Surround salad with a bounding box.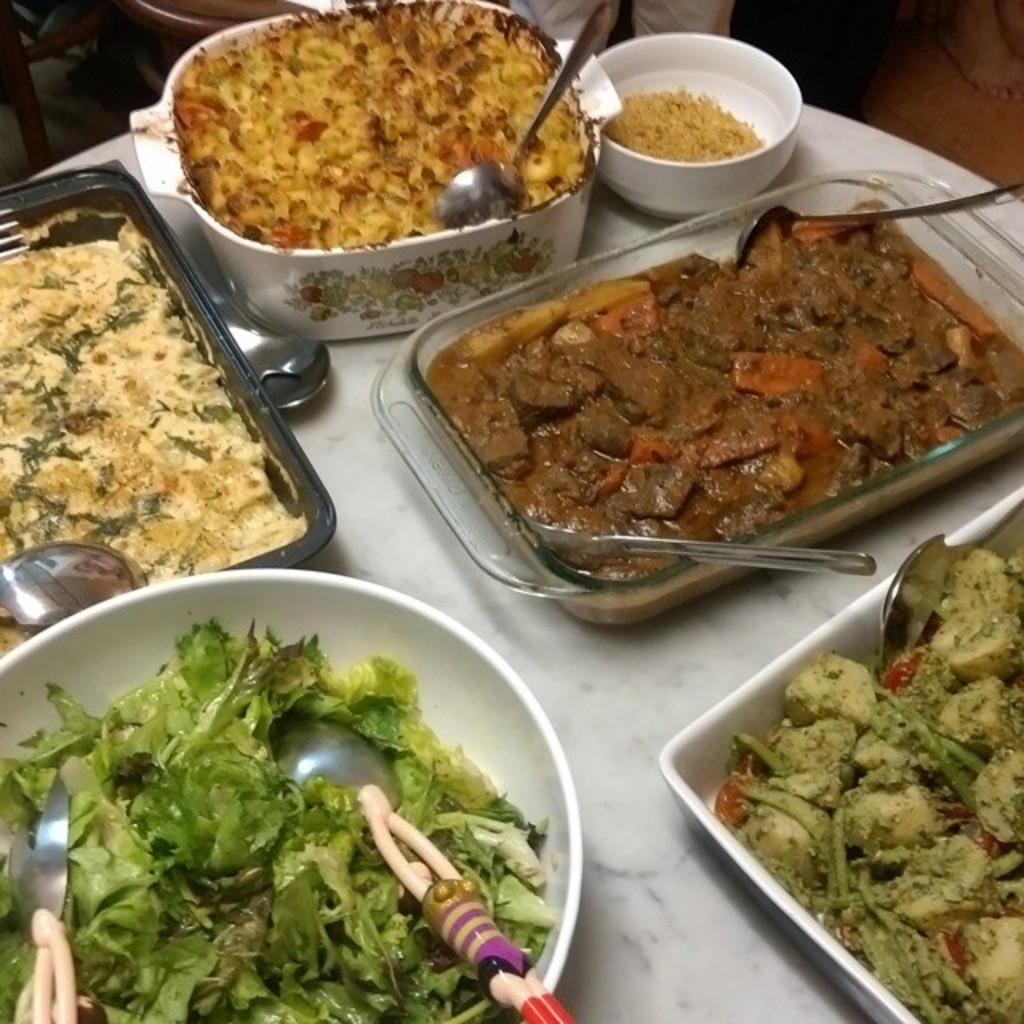
left=0, top=622, right=555, bottom=1022.
